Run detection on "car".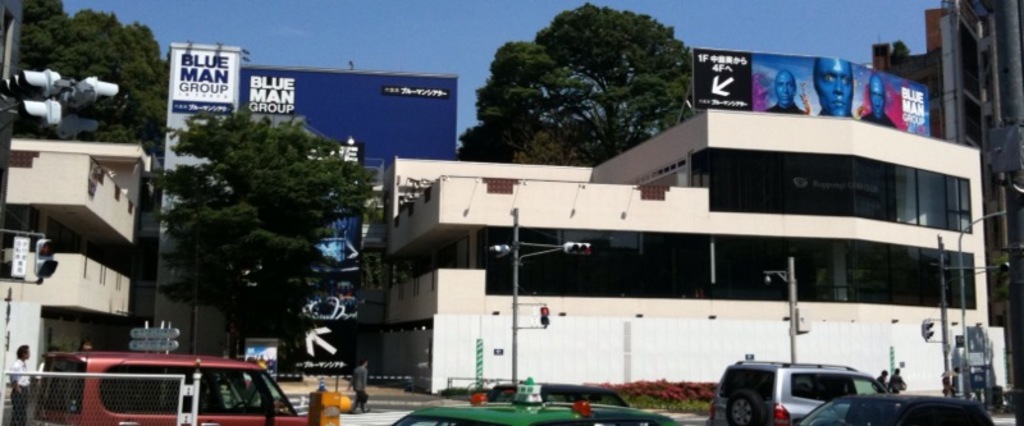
Result: [704,357,882,425].
